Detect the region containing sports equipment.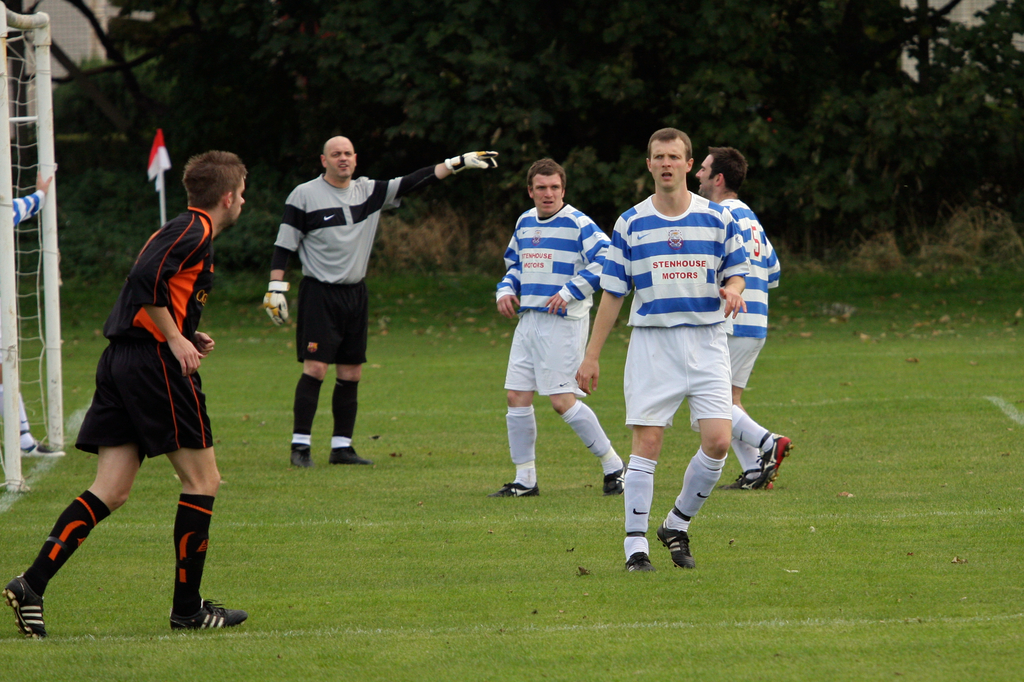
bbox(662, 523, 698, 568).
